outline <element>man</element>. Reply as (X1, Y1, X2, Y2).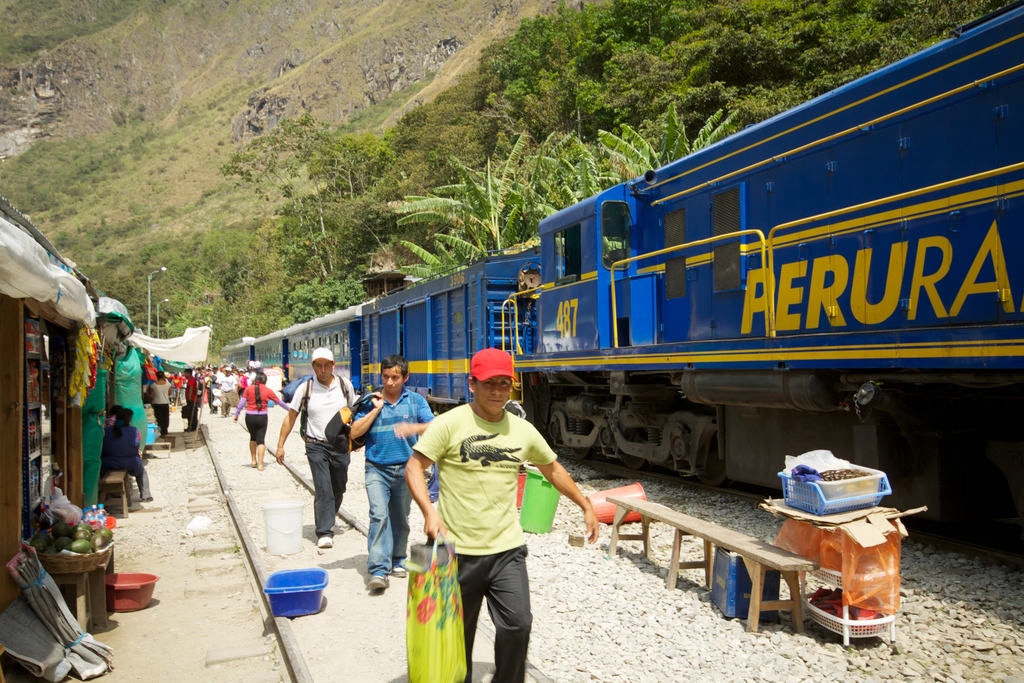
(266, 340, 354, 549).
